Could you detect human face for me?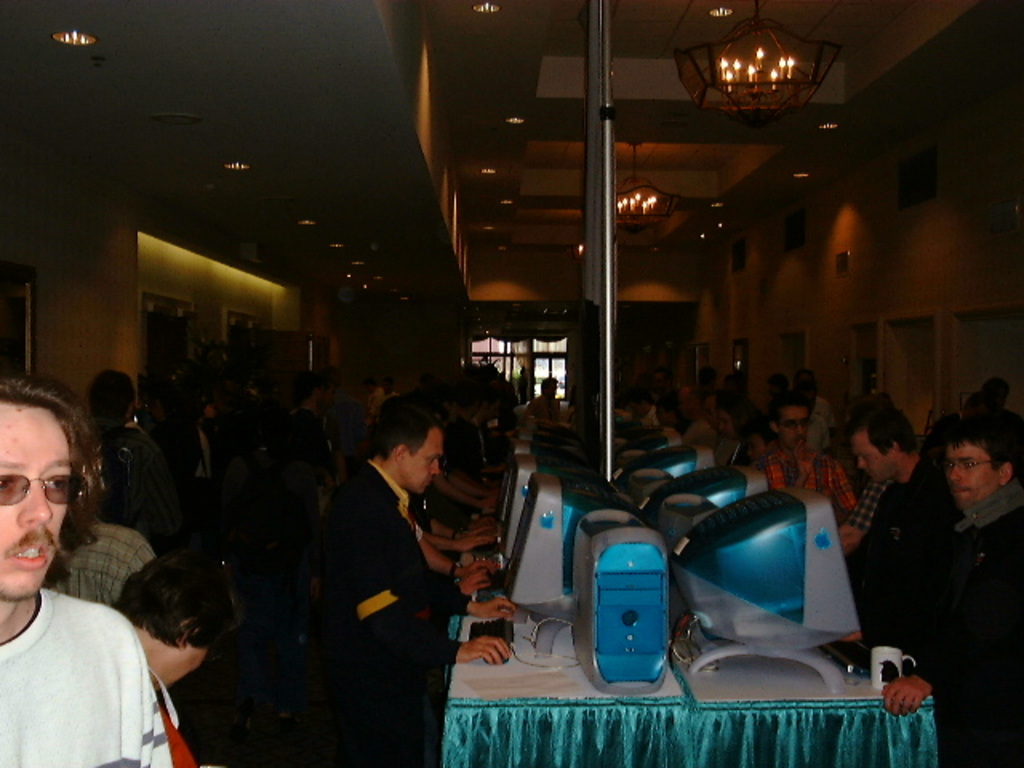
Detection result: {"left": 944, "top": 443, "right": 994, "bottom": 502}.
